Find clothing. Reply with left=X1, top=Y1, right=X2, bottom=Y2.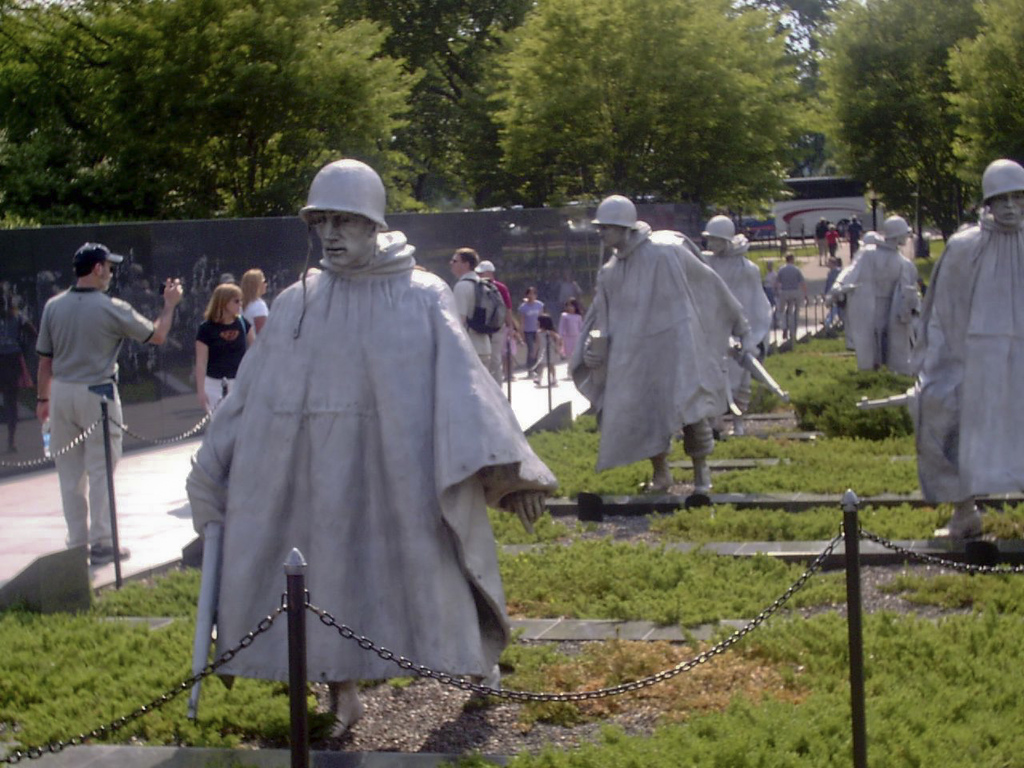
left=39, top=304, right=154, bottom=386.
